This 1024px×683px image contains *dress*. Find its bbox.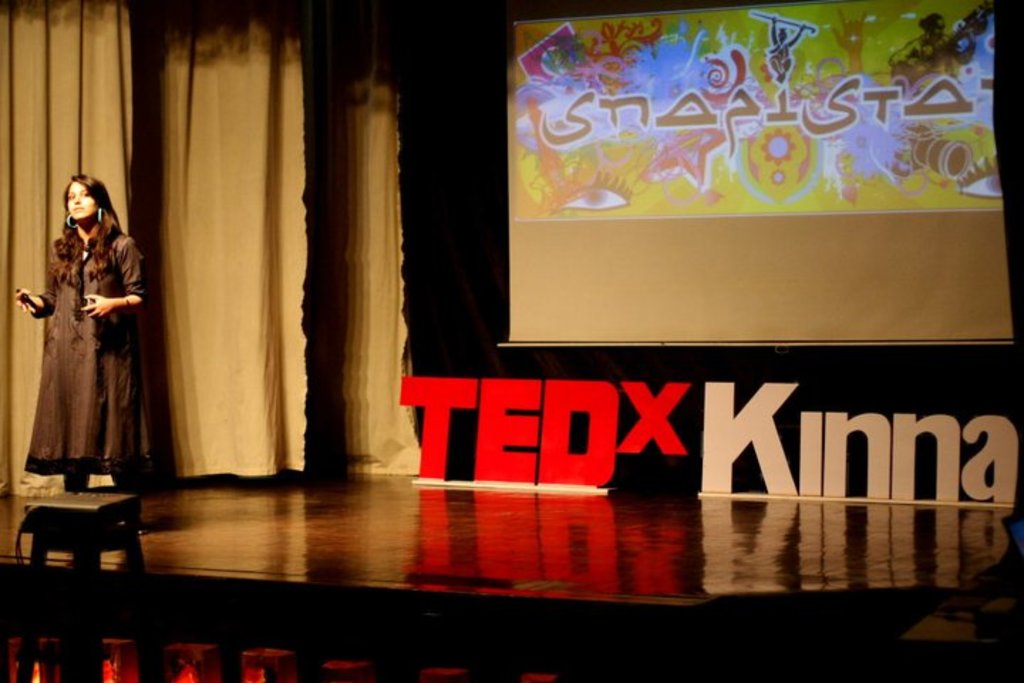
box=[23, 233, 156, 477].
